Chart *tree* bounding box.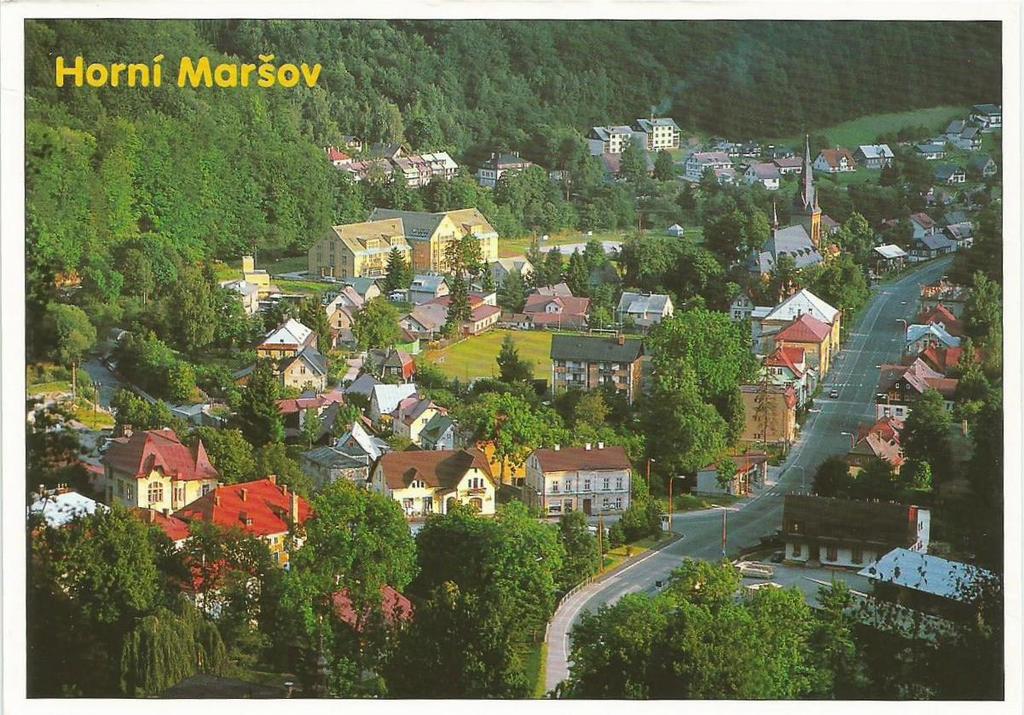
Charted: (x1=588, y1=273, x2=615, y2=326).
